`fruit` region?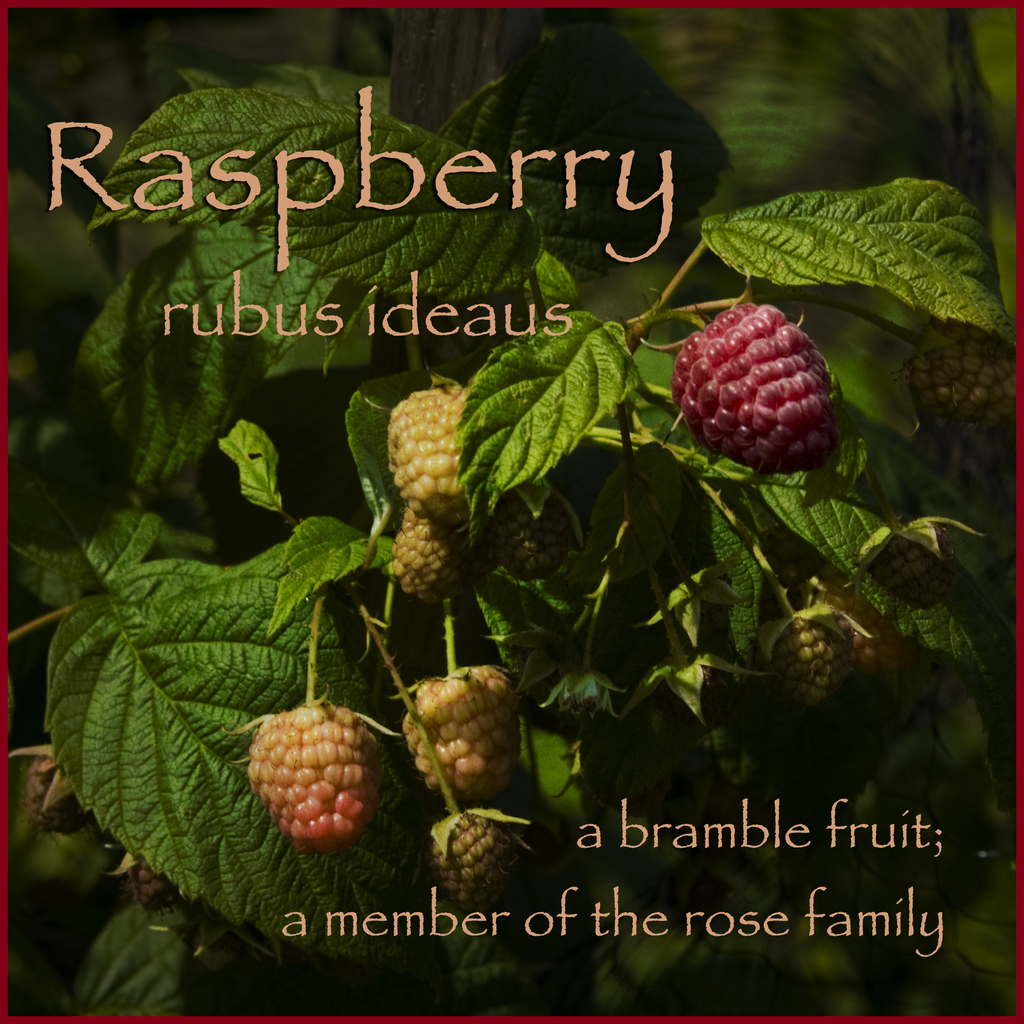
237,695,385,854
